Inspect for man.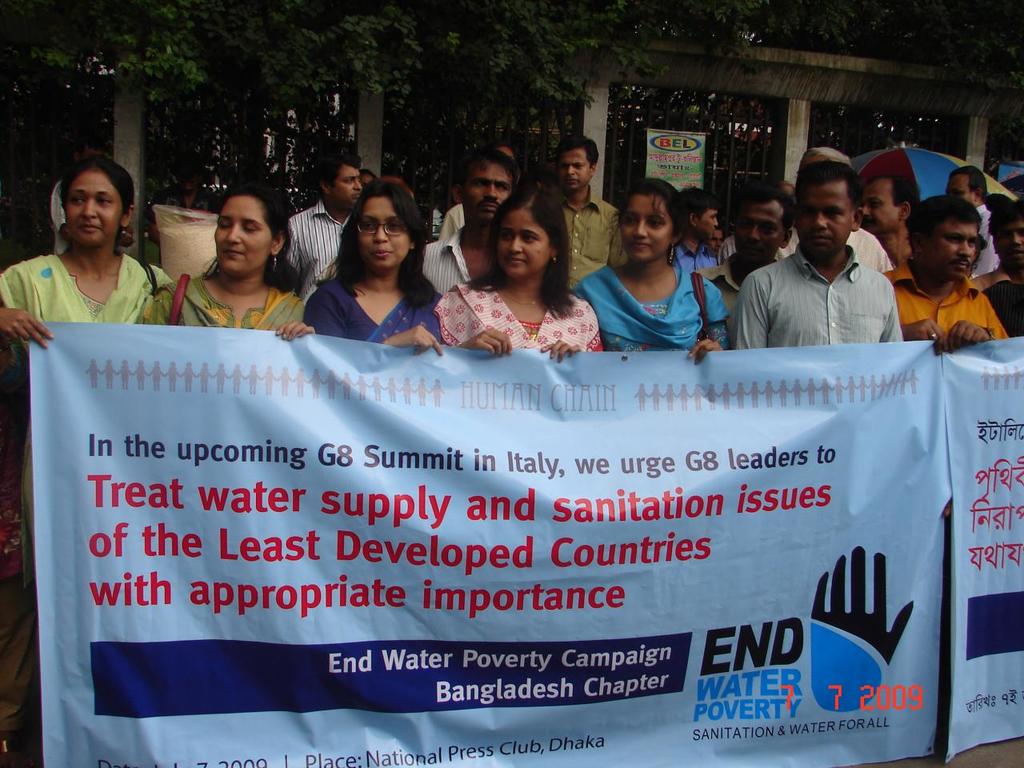
Inspection: bbox=(702, 176, 791, 300).
